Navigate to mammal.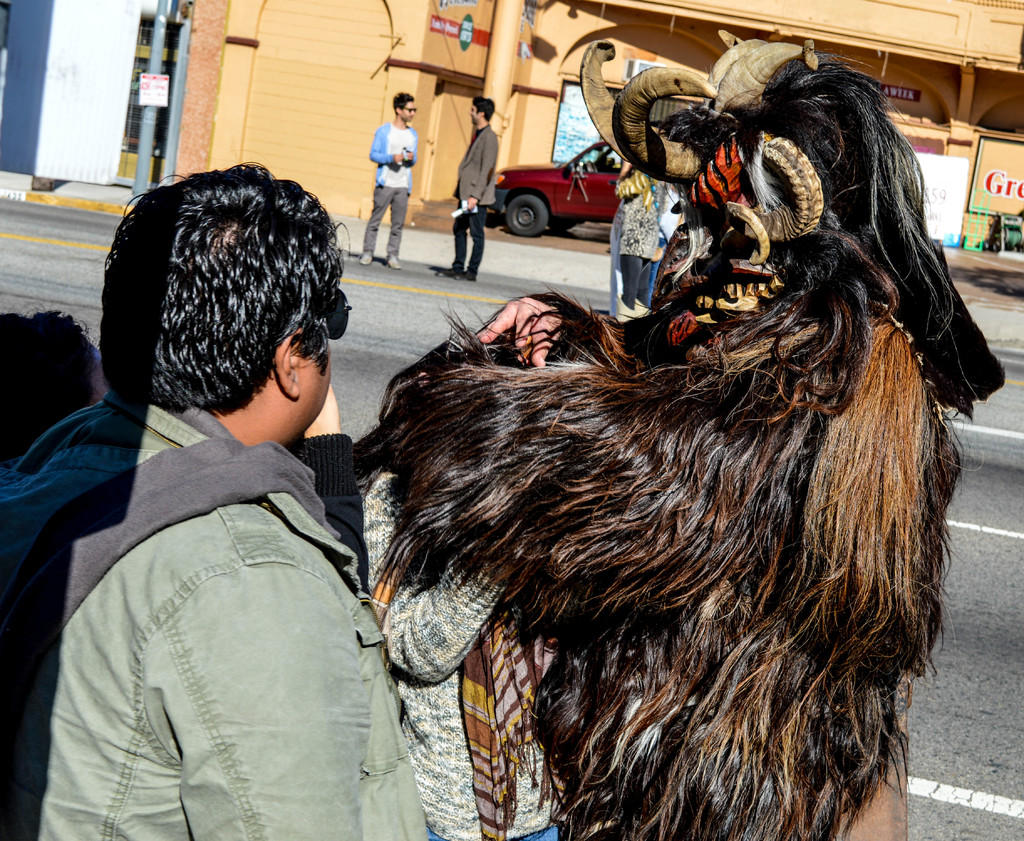
Navigation target: bbox=[365, 297, 564, 840].
